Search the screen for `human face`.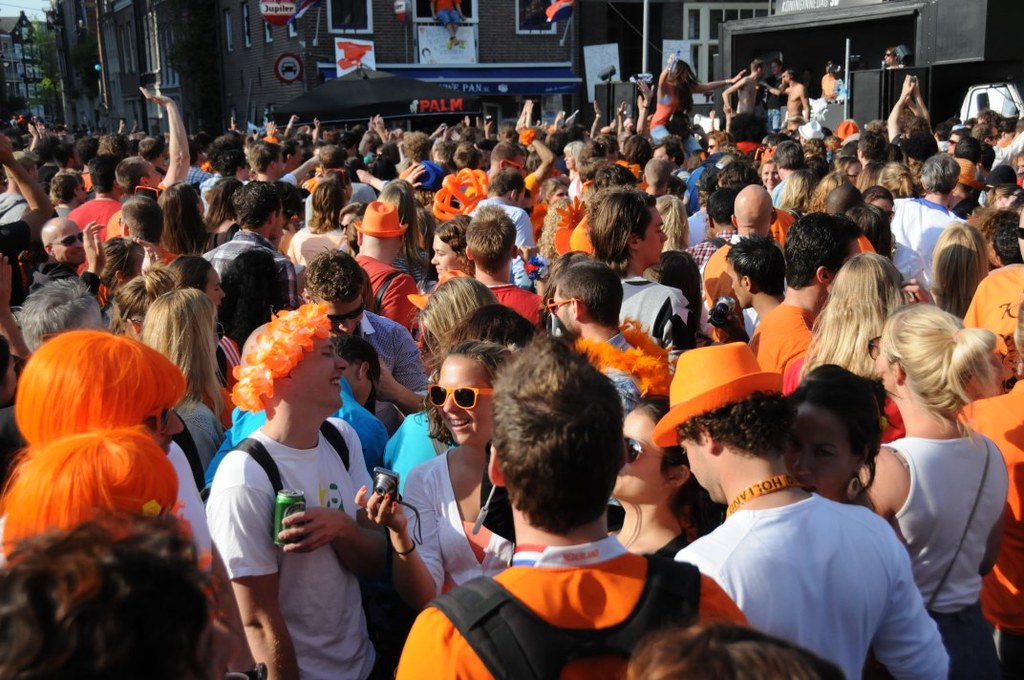
Found at region(77, 180, 85, 202).
